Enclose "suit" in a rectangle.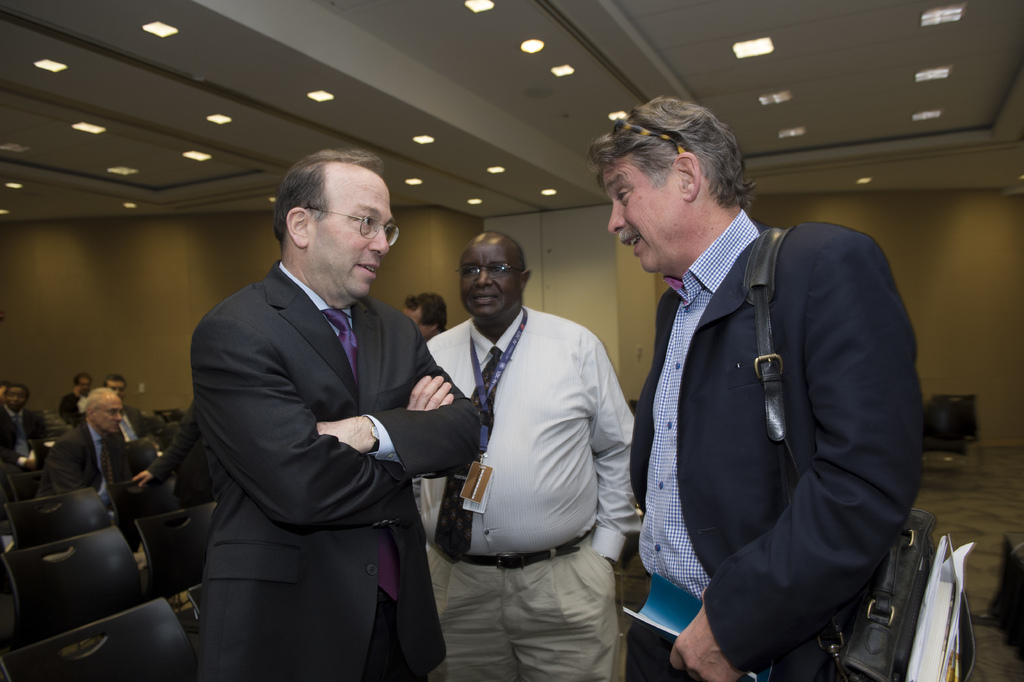
locate(187, 260, 478, 681).
